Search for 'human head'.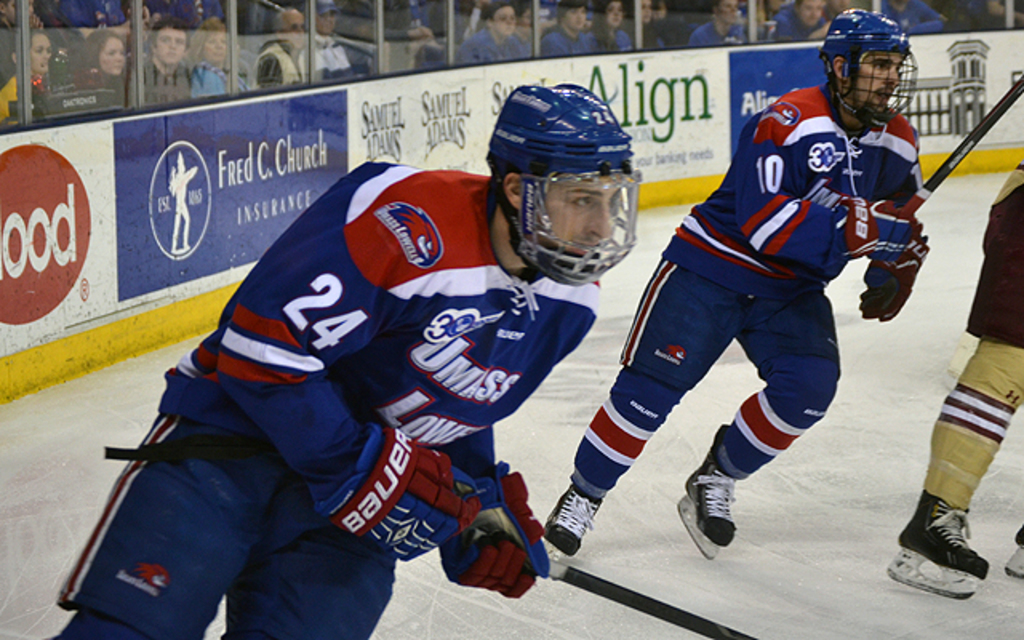
Found at box(90, 30, 138, 75).
